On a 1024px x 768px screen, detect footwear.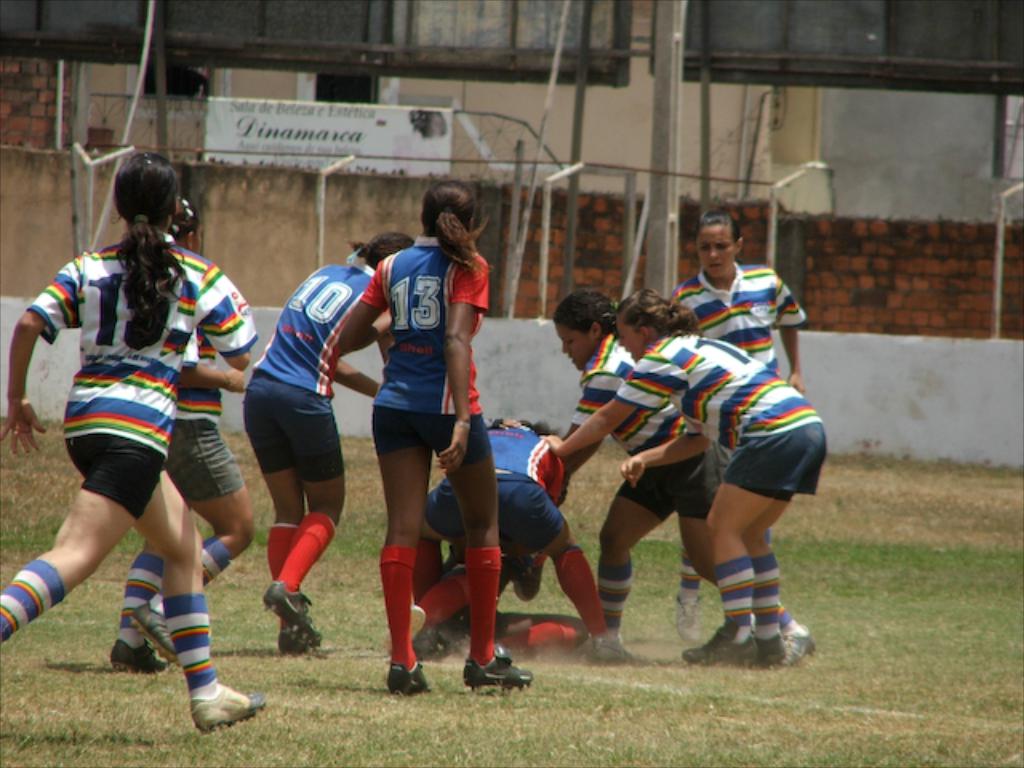
box=[669, 592, 698, 642].
